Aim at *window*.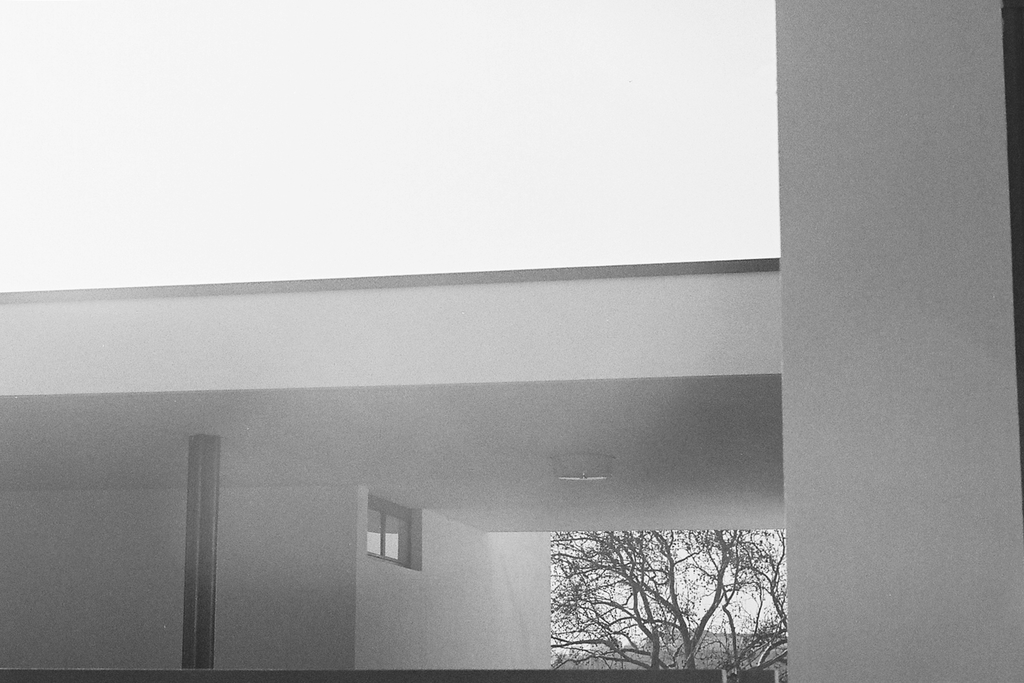
Aimed at Rect(355, 502, 426, 579).
